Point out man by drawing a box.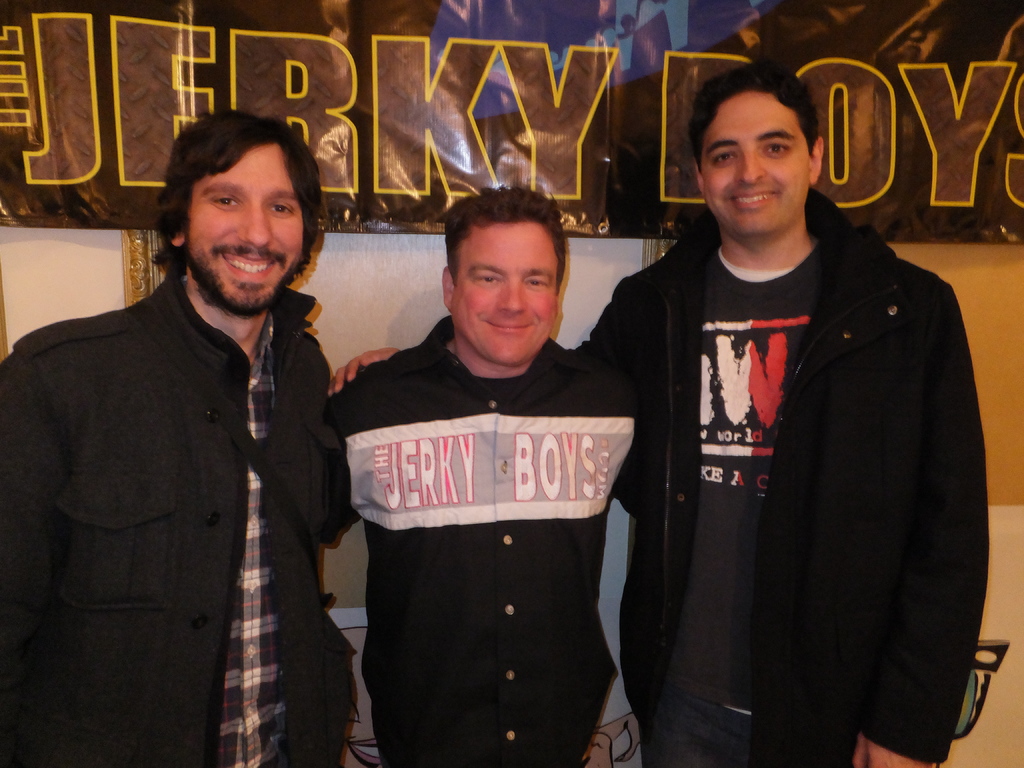
pyautogui.locateOnScreen(321, 65, 985, 767).
